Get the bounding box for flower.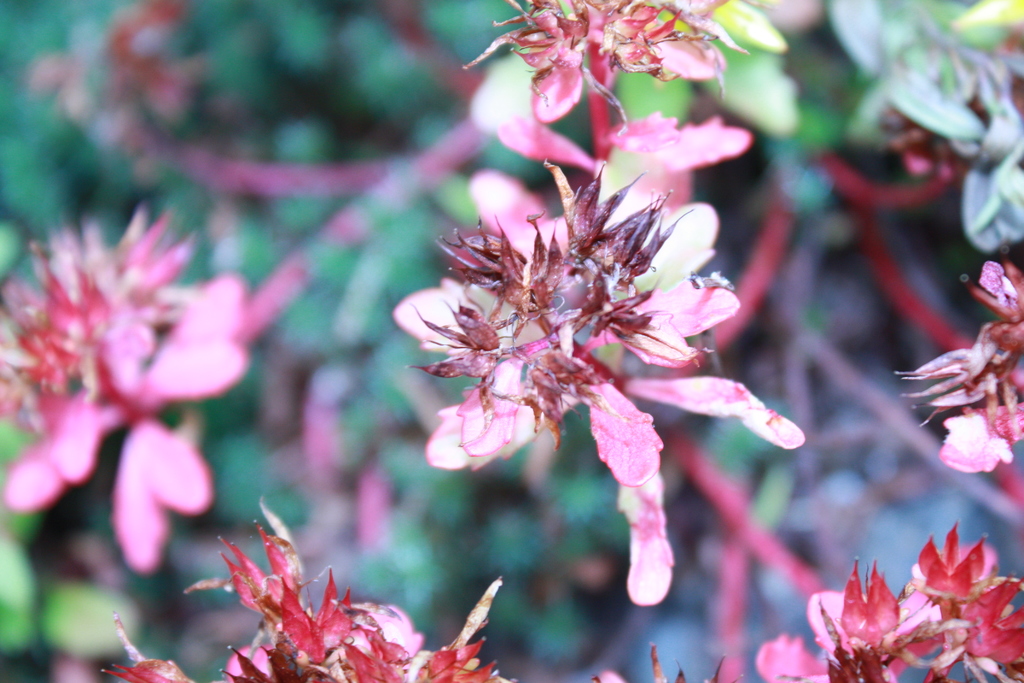
rect(896, 262, 1023, 473).
